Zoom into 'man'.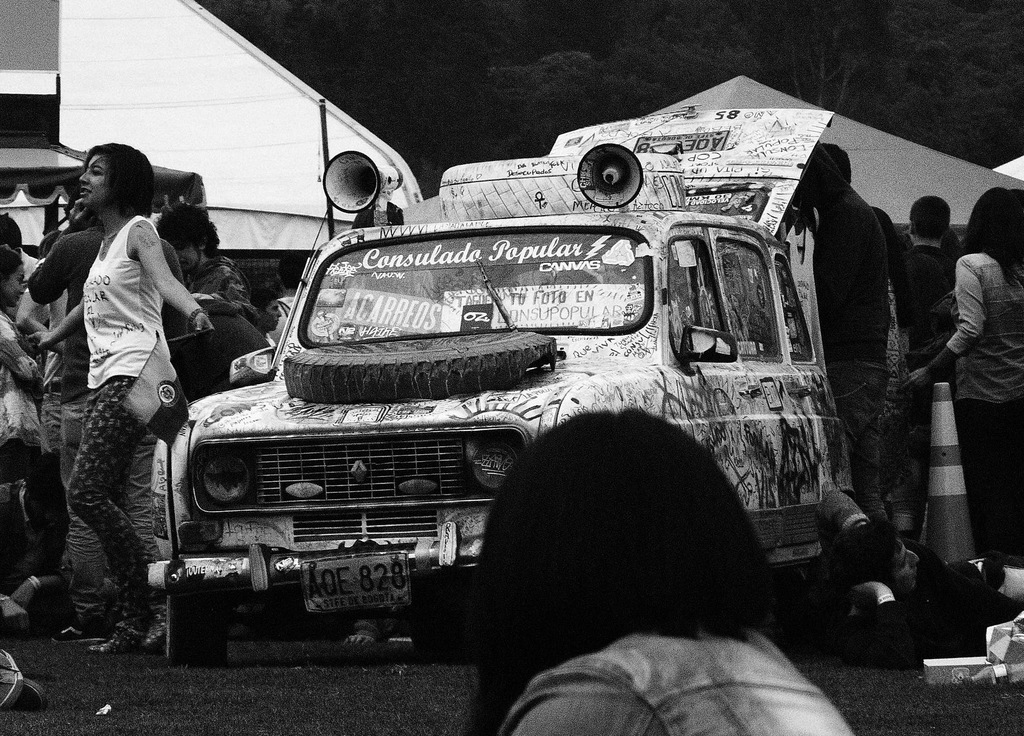
Zoom target: 807/129/923/467.
